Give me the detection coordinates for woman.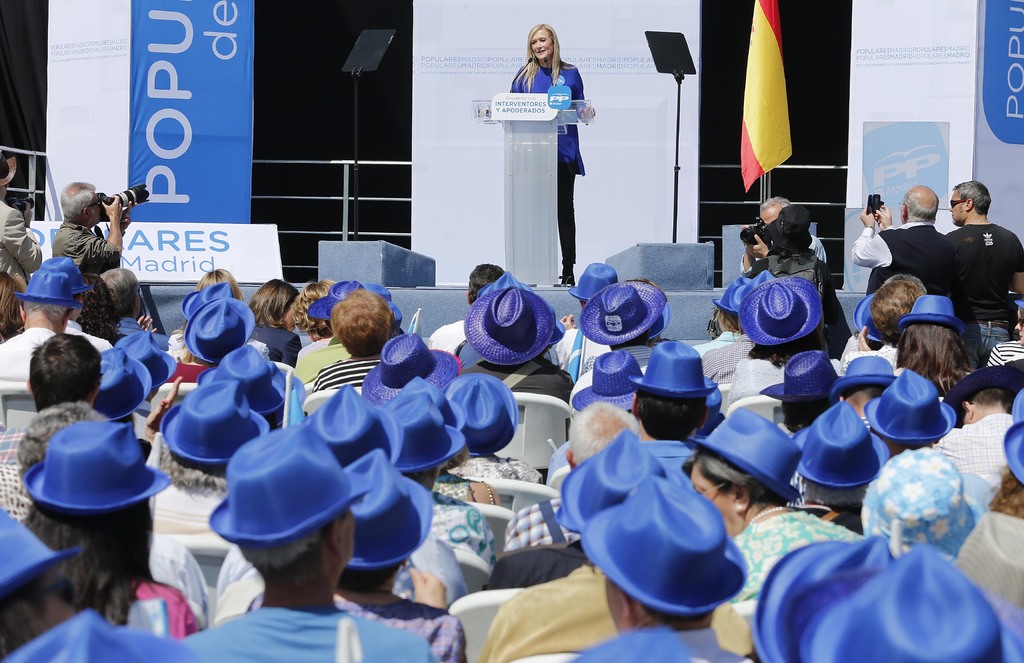
251, 278, 305, 368.
